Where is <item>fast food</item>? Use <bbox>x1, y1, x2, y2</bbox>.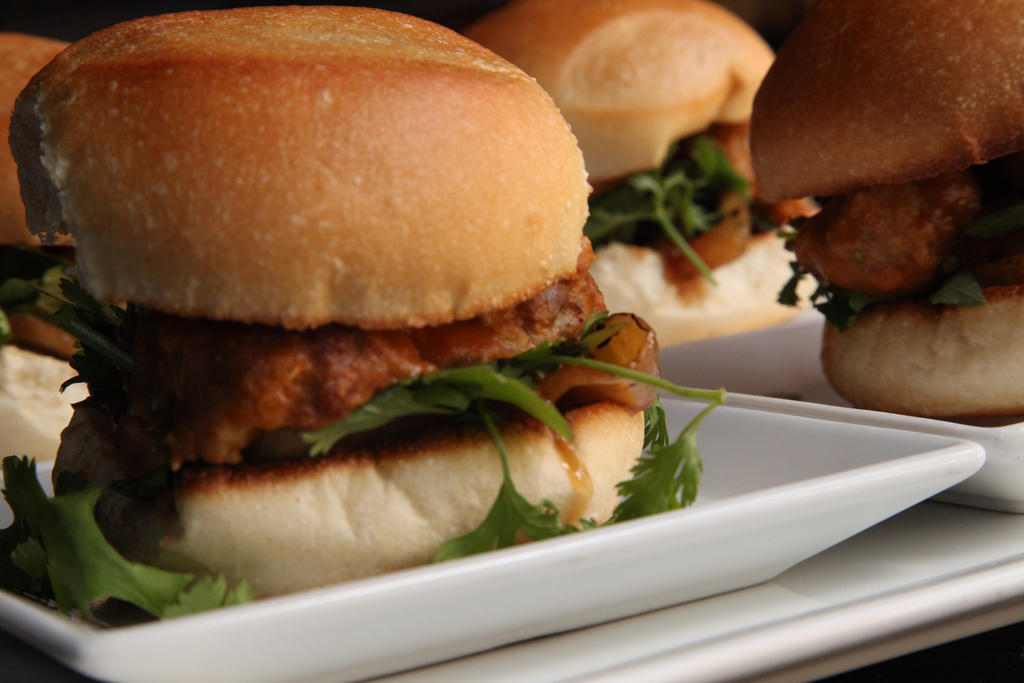
<bbox>0, 30, 79, 368</bbox>.
